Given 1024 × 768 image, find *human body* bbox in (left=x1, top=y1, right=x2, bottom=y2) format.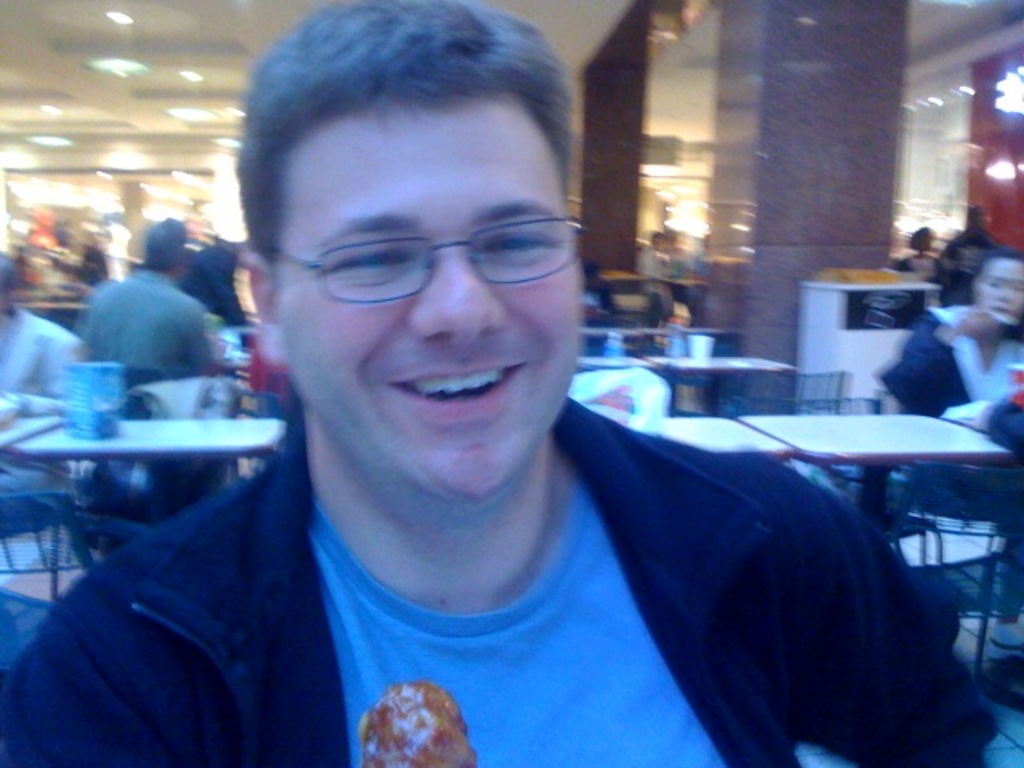
(left=85, top=218, right=221, bottom=370).
